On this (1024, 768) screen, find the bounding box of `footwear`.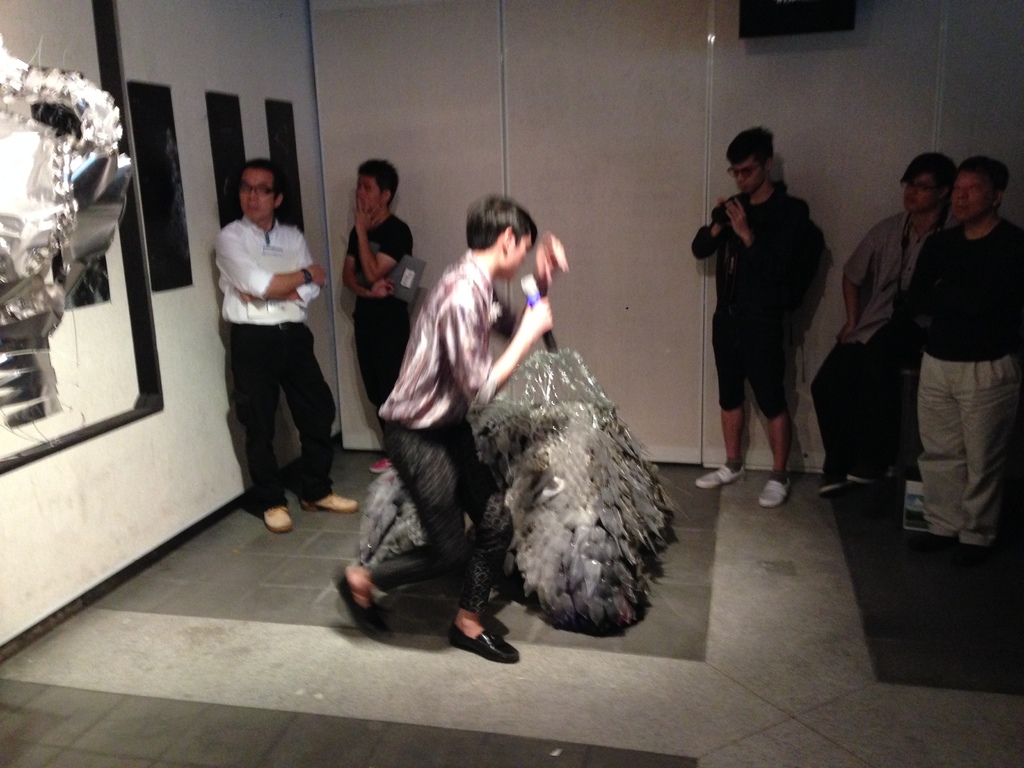
Bounding box: Rect(693, 462, 749, 486).
